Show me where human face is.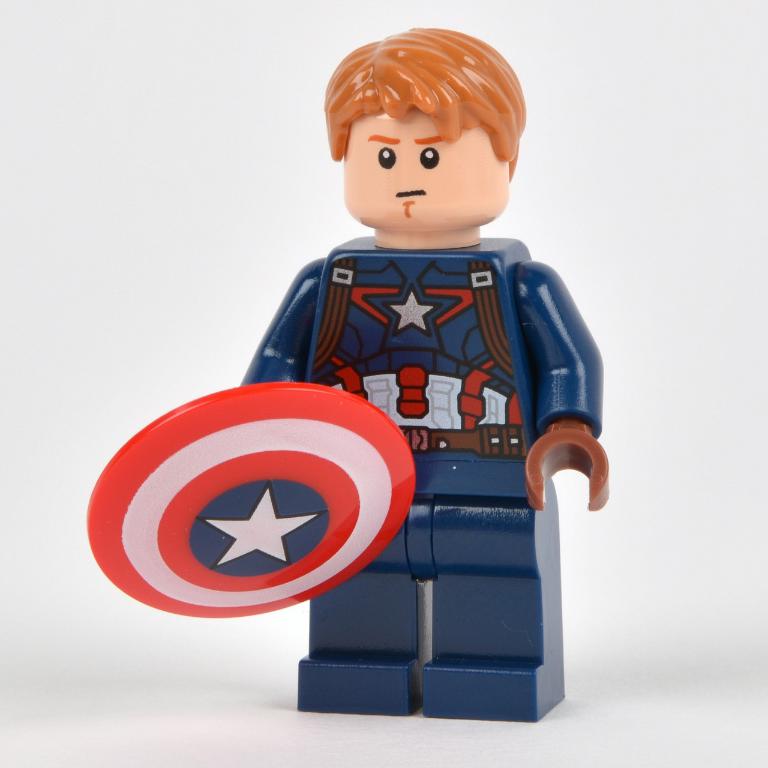
human face is at locate(340, 109, 512, 237).
